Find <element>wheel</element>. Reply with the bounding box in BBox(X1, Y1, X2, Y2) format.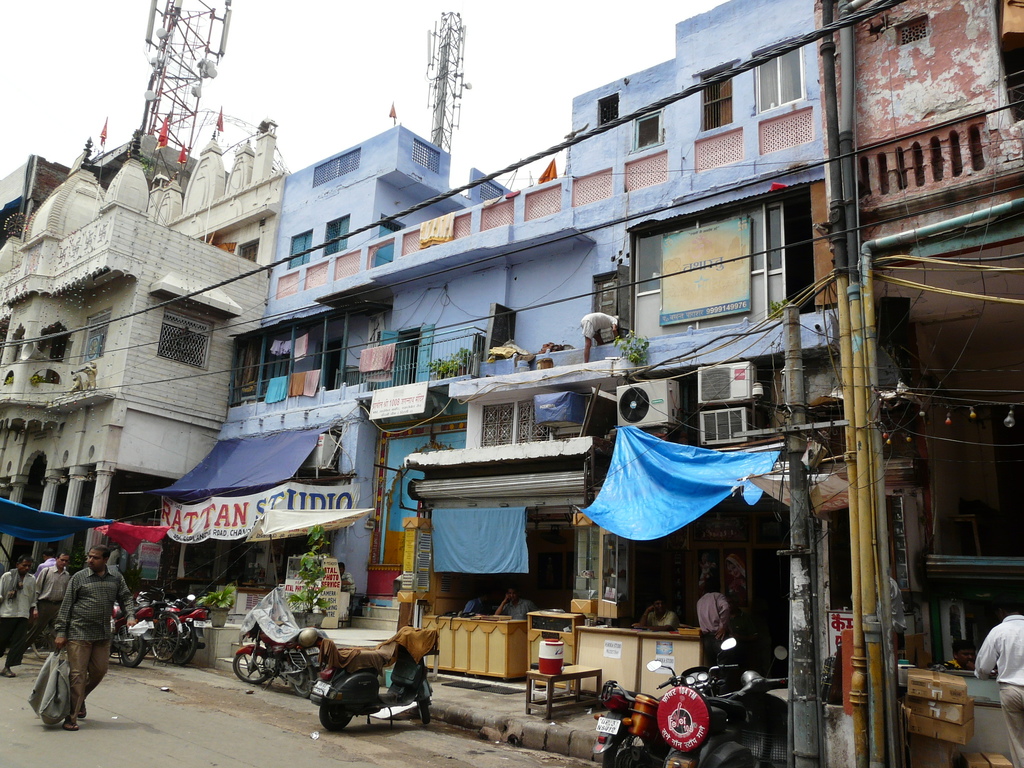
BBox(413, 701, 431, 726).
